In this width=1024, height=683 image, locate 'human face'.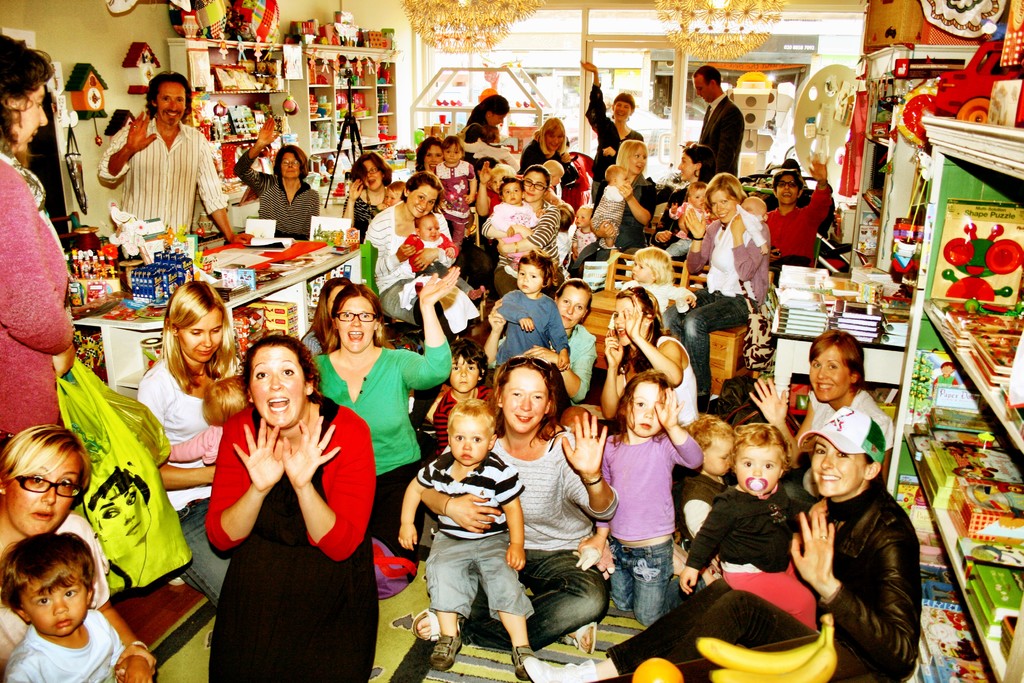
Bounding box: crop(419, 218, 437, 240).
